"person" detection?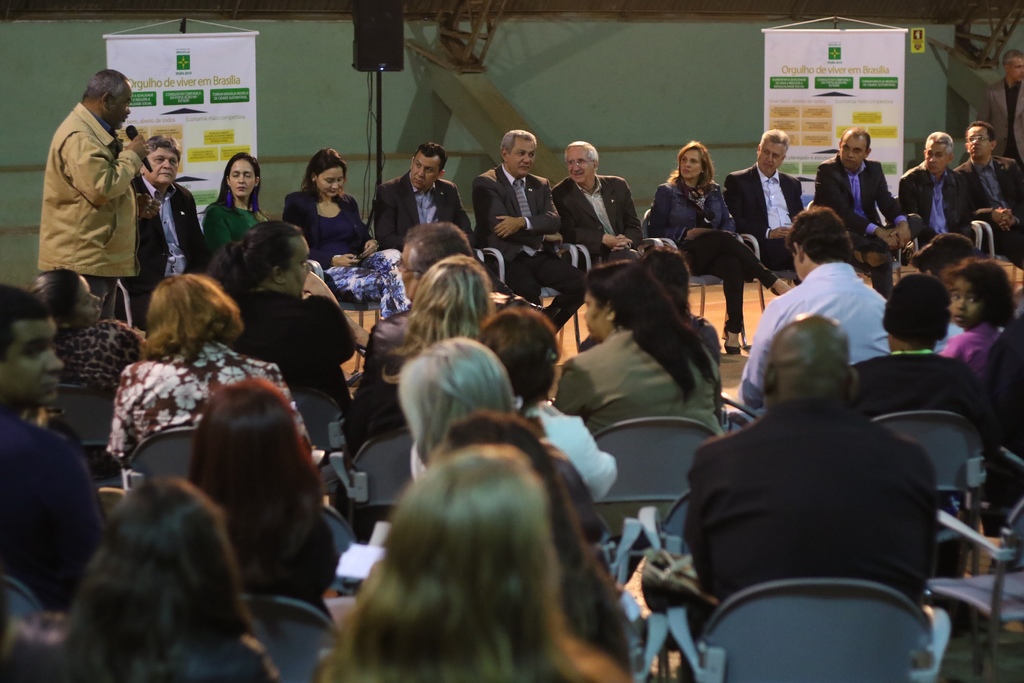
crop(109, 274, 312, 482)
